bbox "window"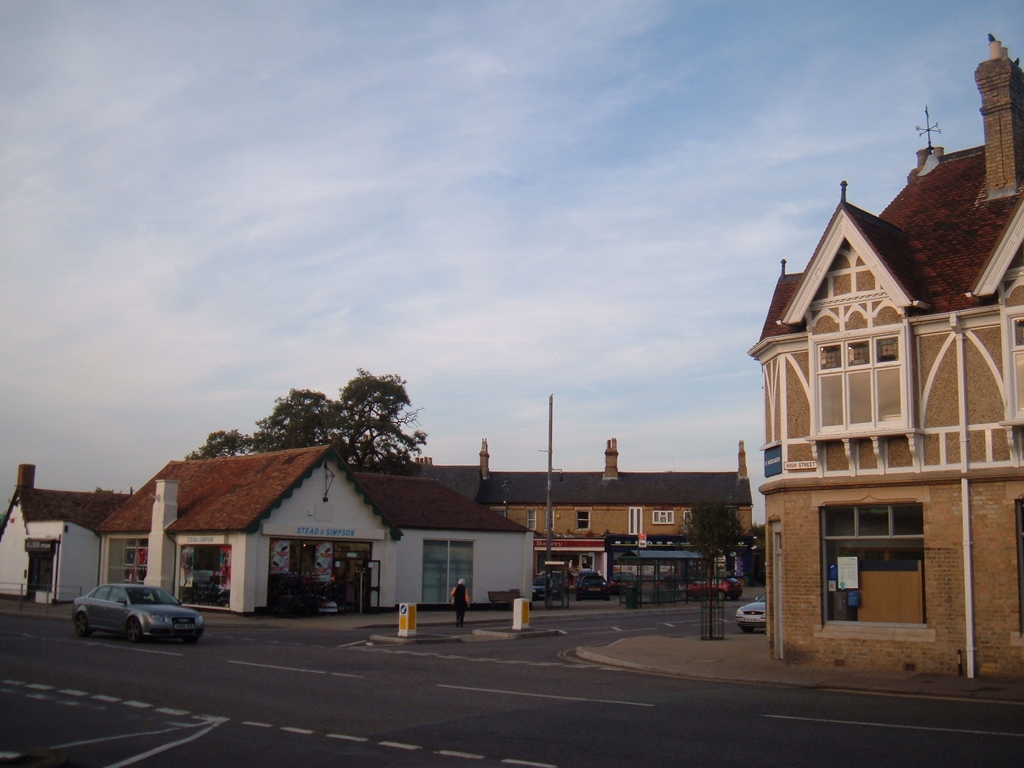
814,335,901,431
